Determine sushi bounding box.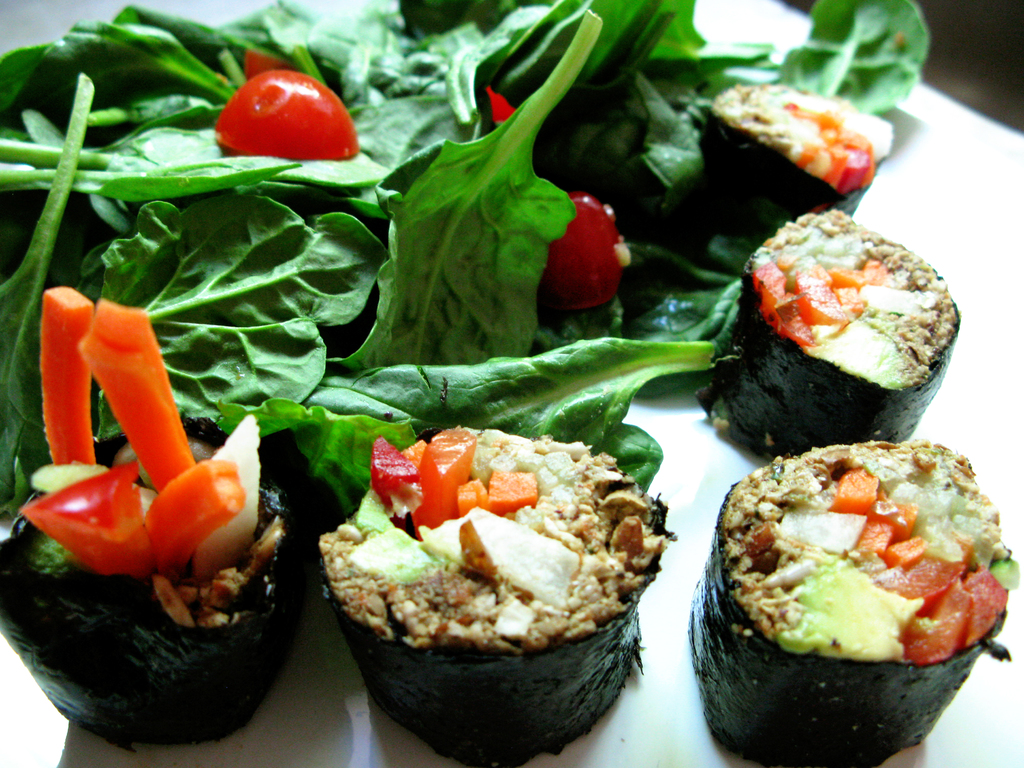
Determined: {"x1": 318, "y1": 422, "x2": 674, "y2": 767}.
